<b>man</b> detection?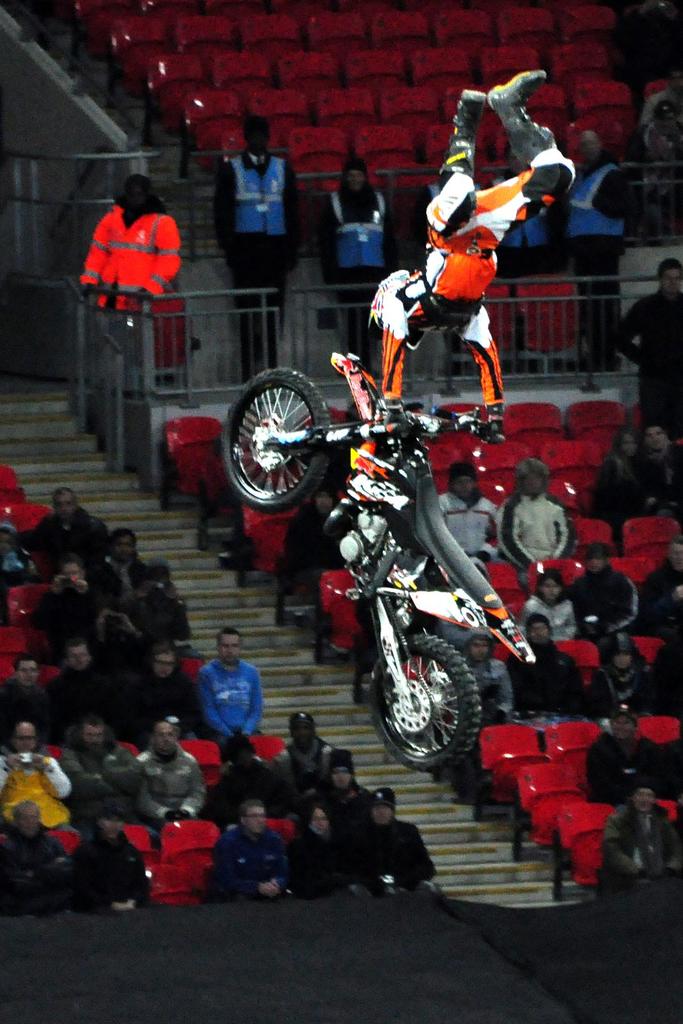
[636, 537, 682, 650]
